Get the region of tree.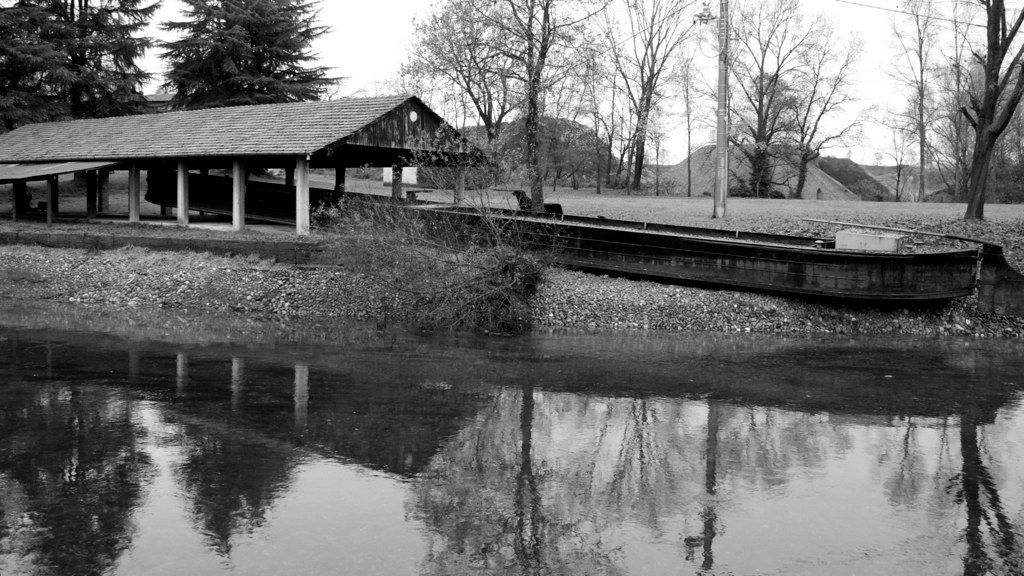
crop(418, 0, 610, 224).
